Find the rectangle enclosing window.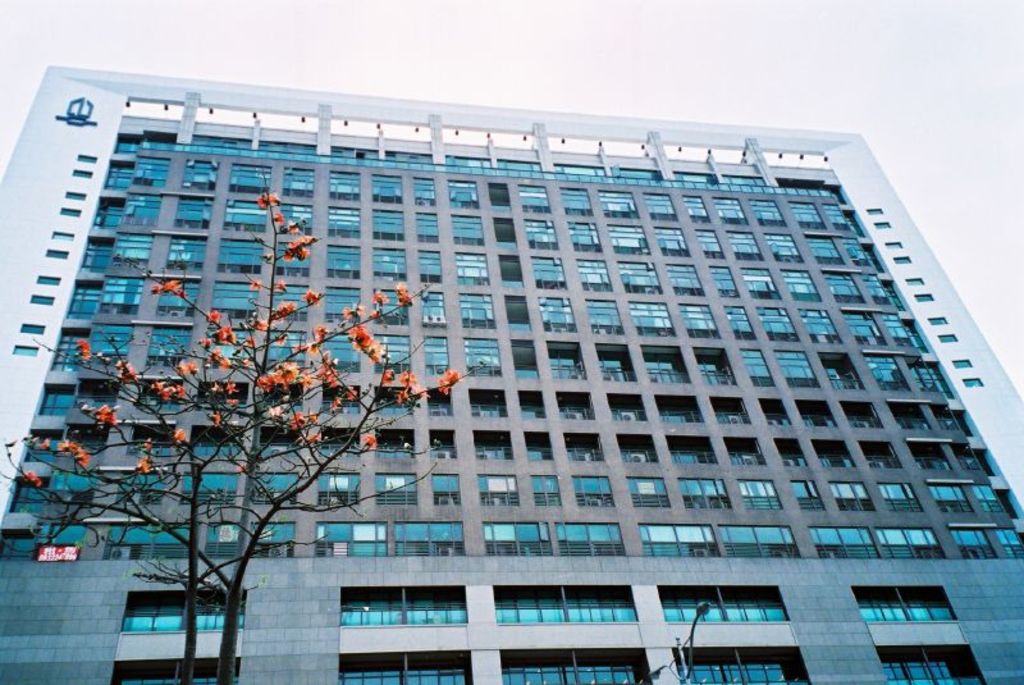
(495, 580, 641, 629).
